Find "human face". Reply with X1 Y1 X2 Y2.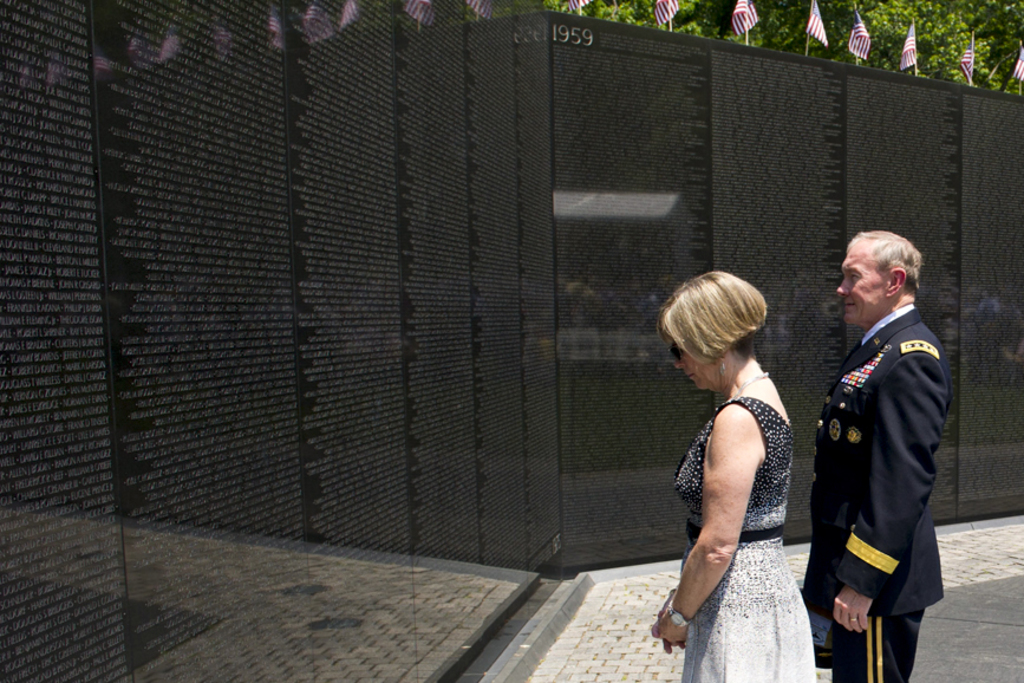
836 245 894 323.
